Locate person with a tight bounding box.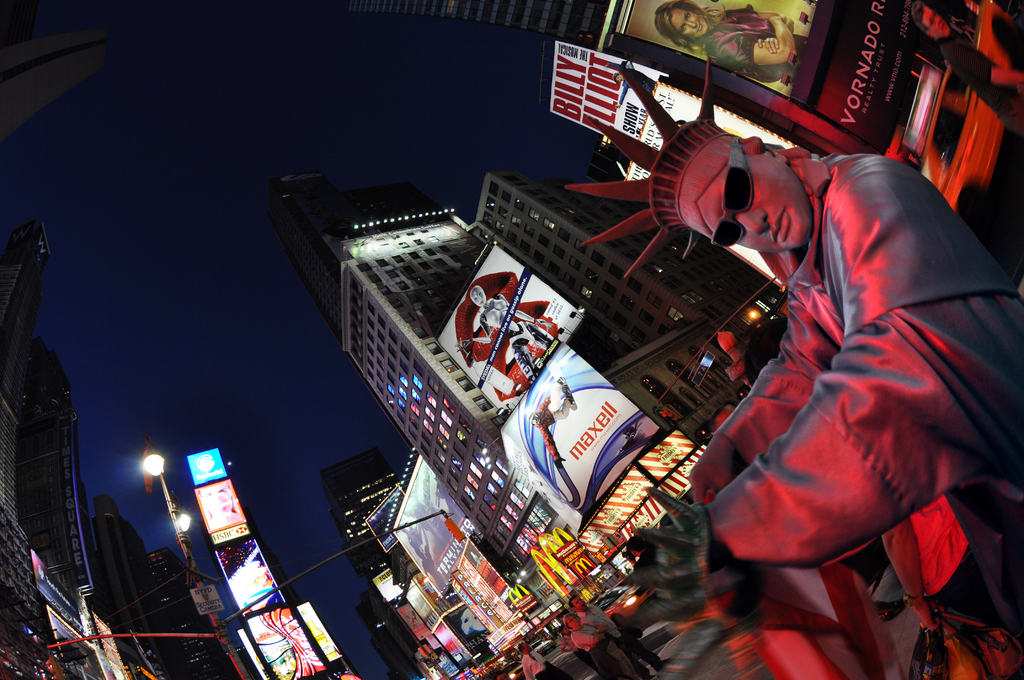
rect(567, 595, 672, 677).
